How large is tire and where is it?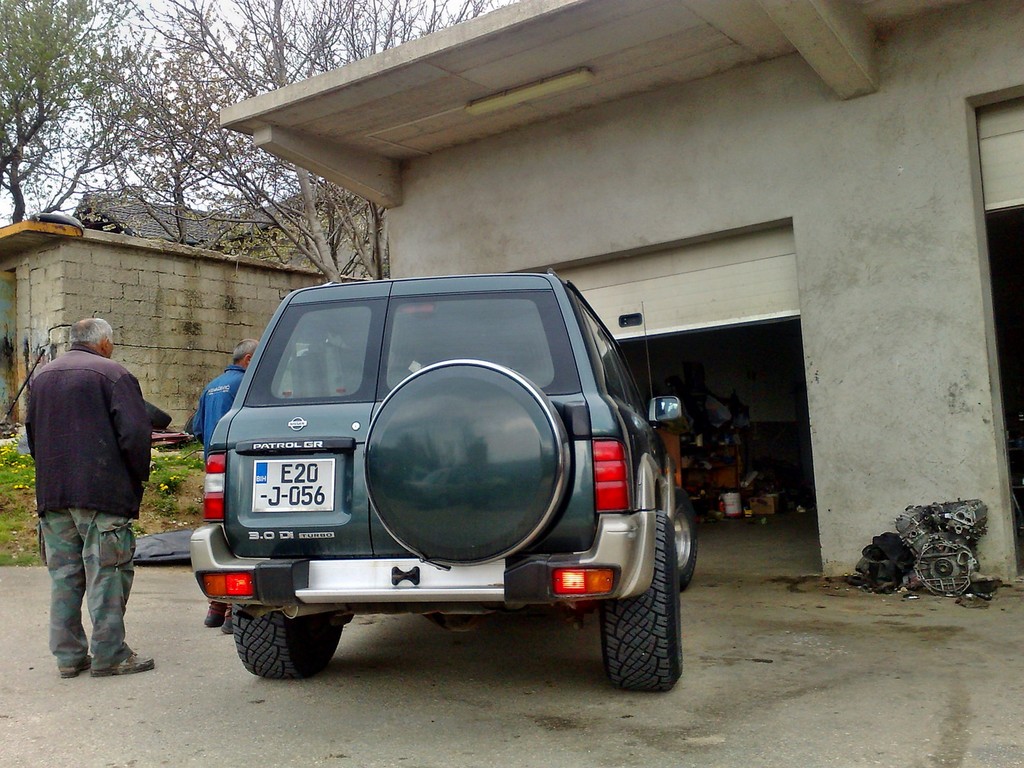
Bounding box: 589, 524, 677, 696.
